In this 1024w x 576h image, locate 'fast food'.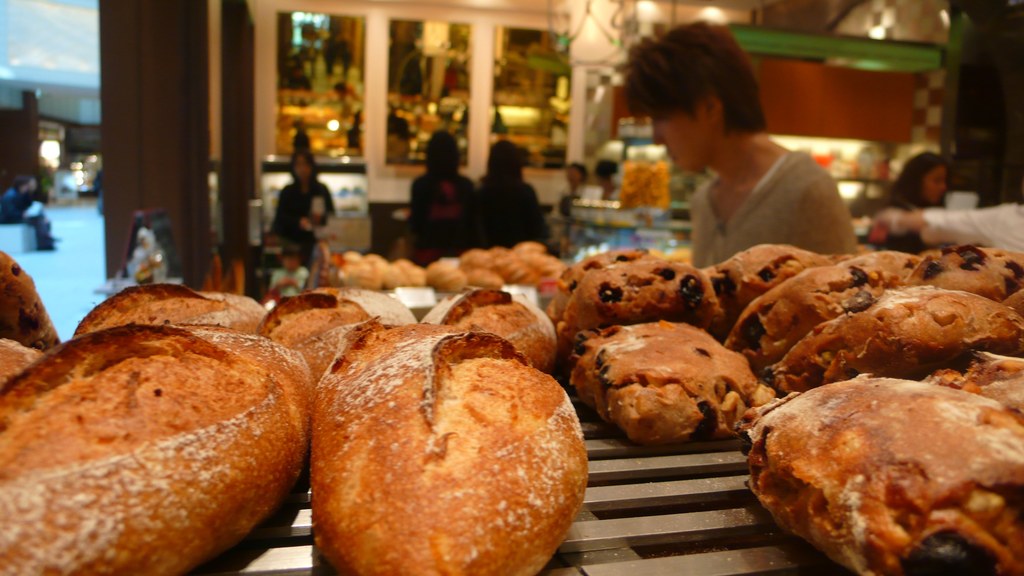
Bounding box: region(415, 255, 471, 292).
